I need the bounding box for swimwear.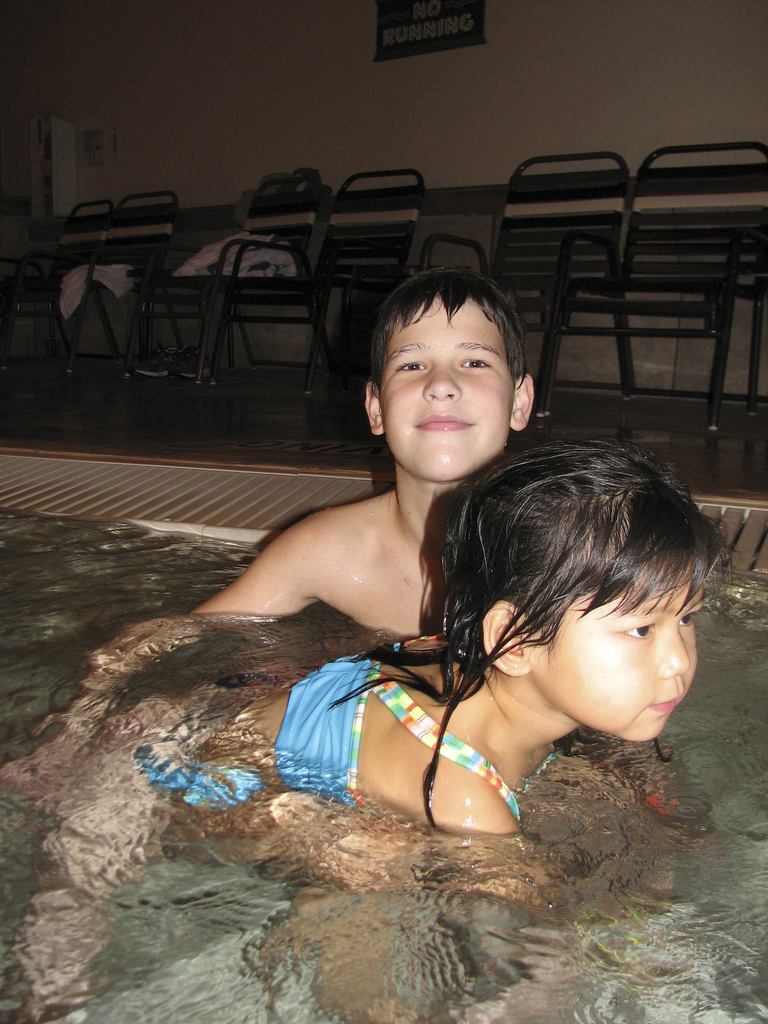
Here it is: [275, 617, 524, 826].
